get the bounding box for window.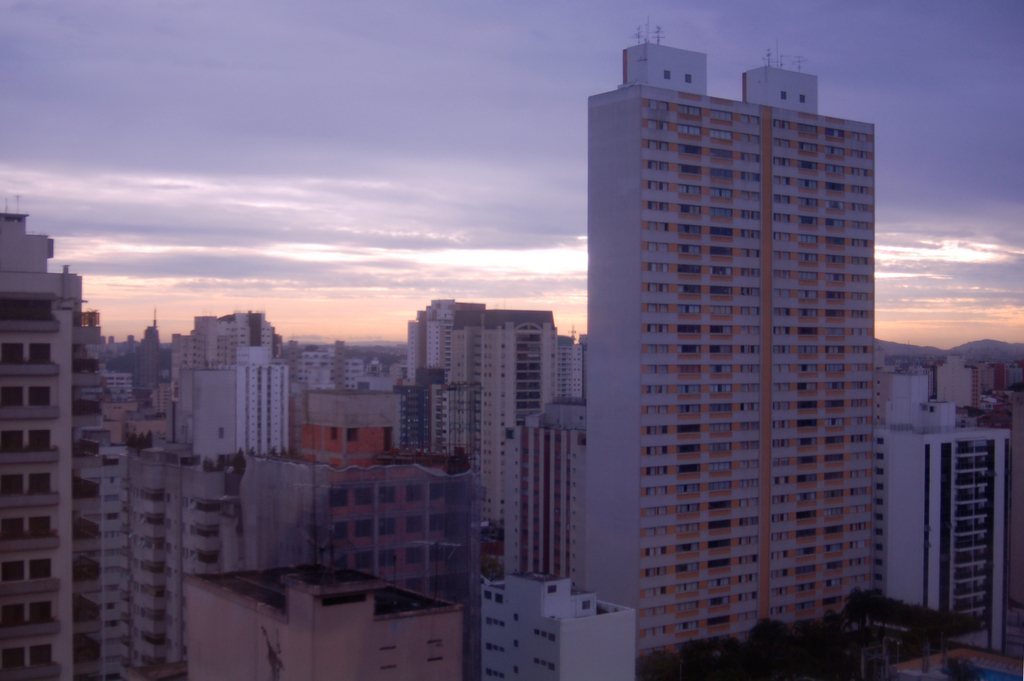
646 568 653 575.
